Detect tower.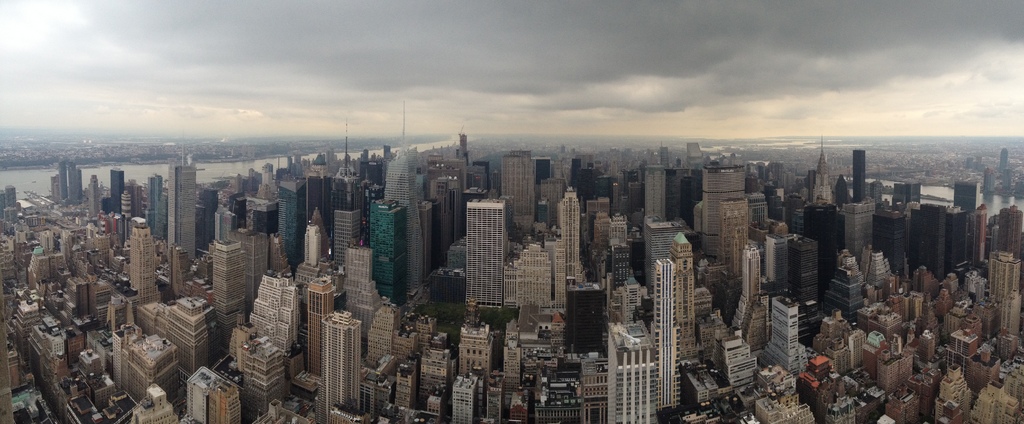
Detected at <box>583,348,608,423</box>.
